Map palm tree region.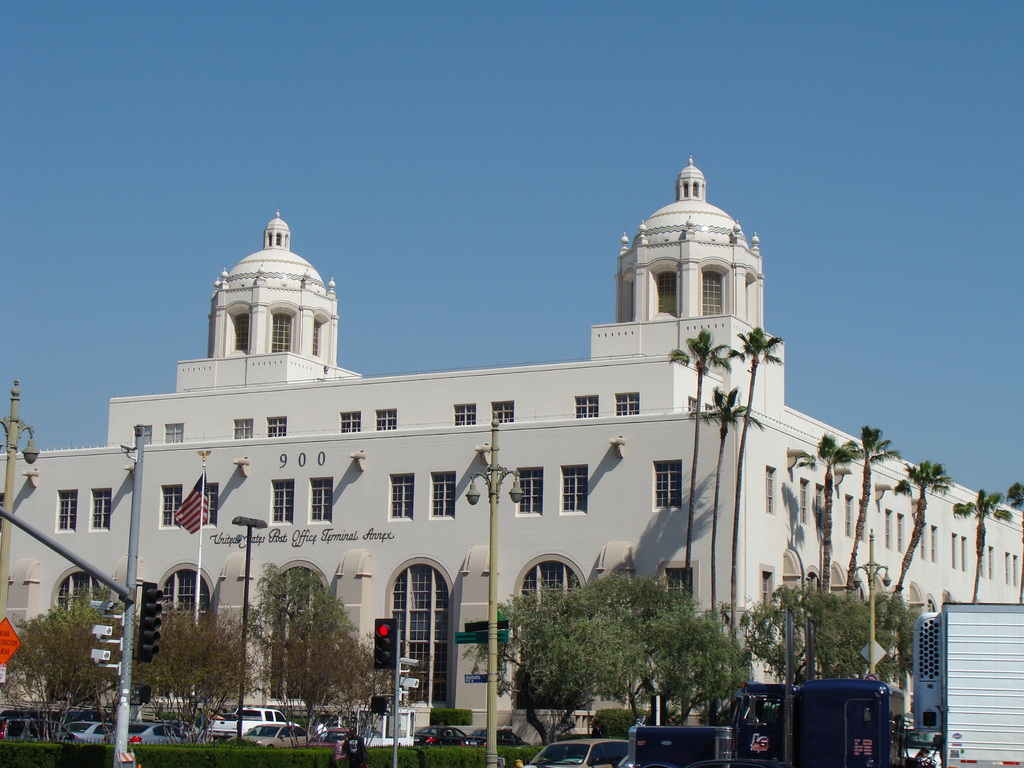
Mapped to pyautogui.locateOnScreen(856, 425, 905, 585).
